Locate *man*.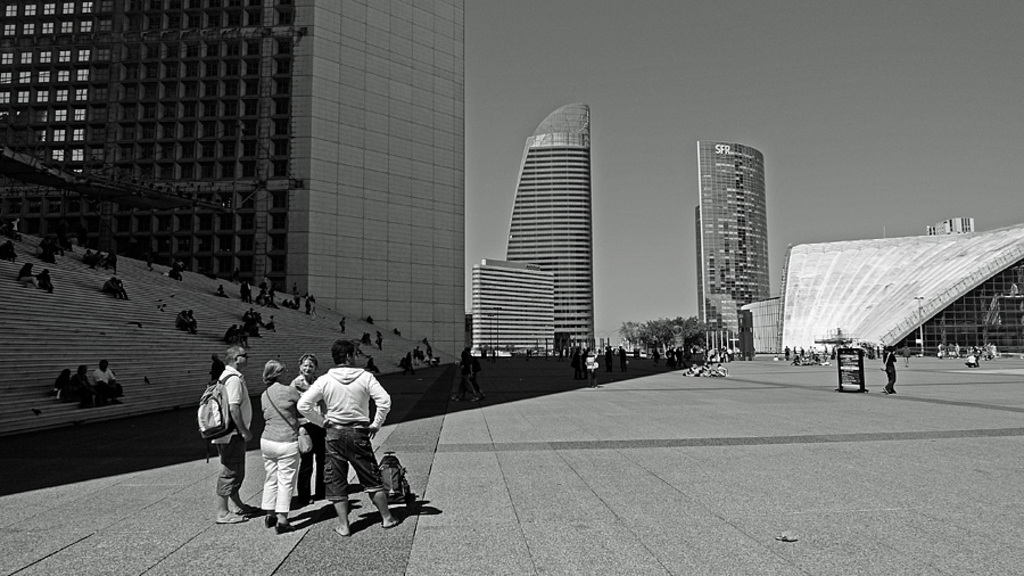
Bounding box: region(291, 281, 298, 296).
